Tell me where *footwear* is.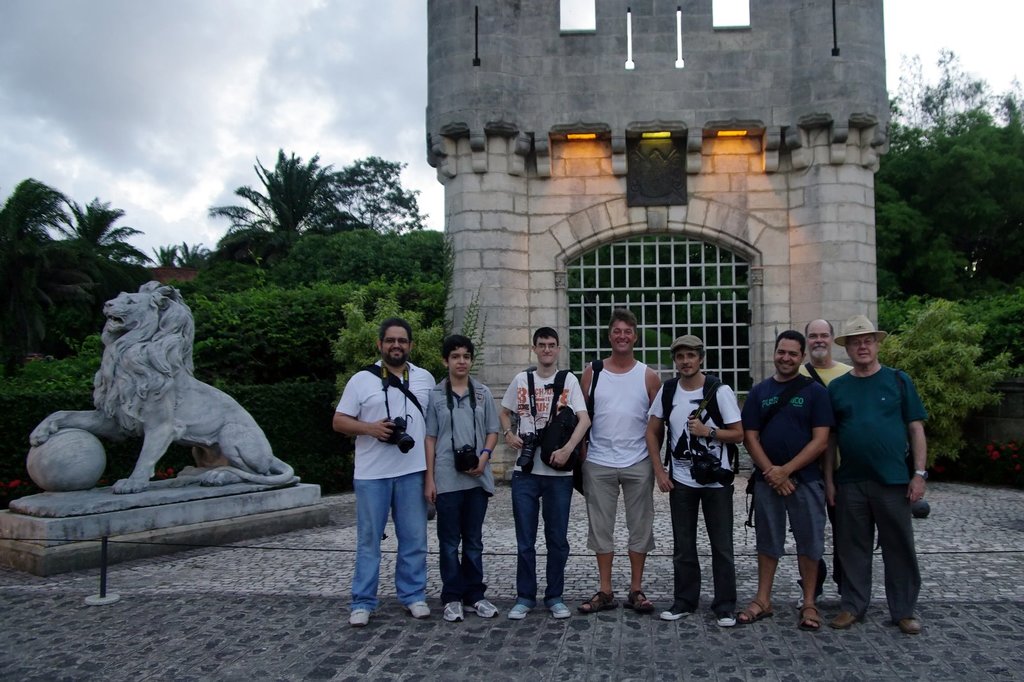
*footwear* is at select_region(631, 595, 657, 617).
